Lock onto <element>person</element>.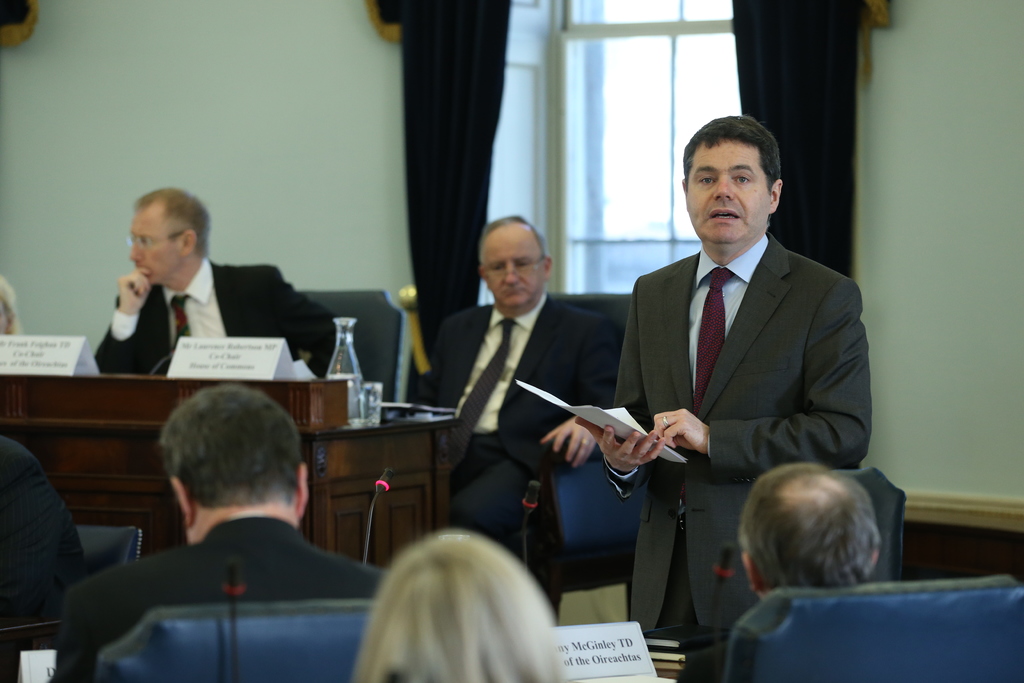
Locked: [88,188,307,407].
